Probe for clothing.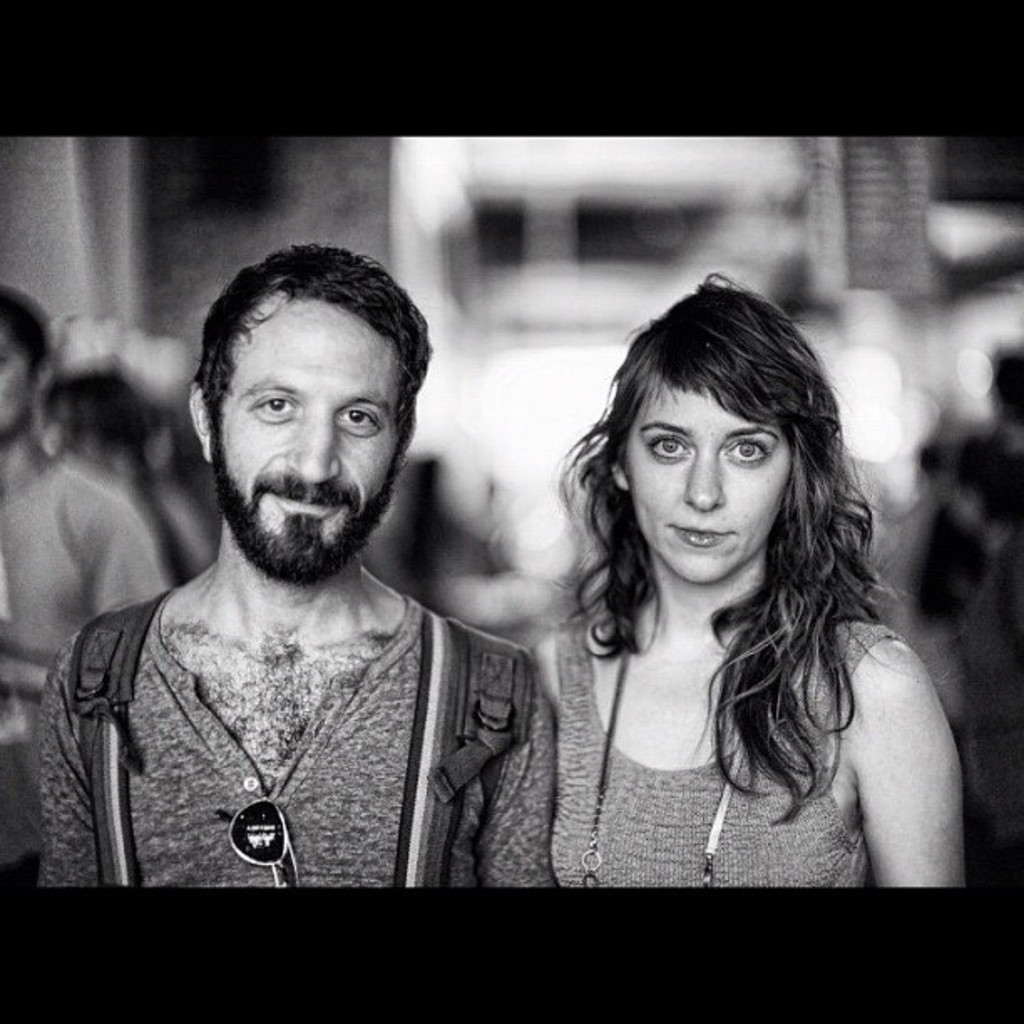
Probe result: {"x1": 0, "y1": 591, "x2": 557, "y2": 890}.
